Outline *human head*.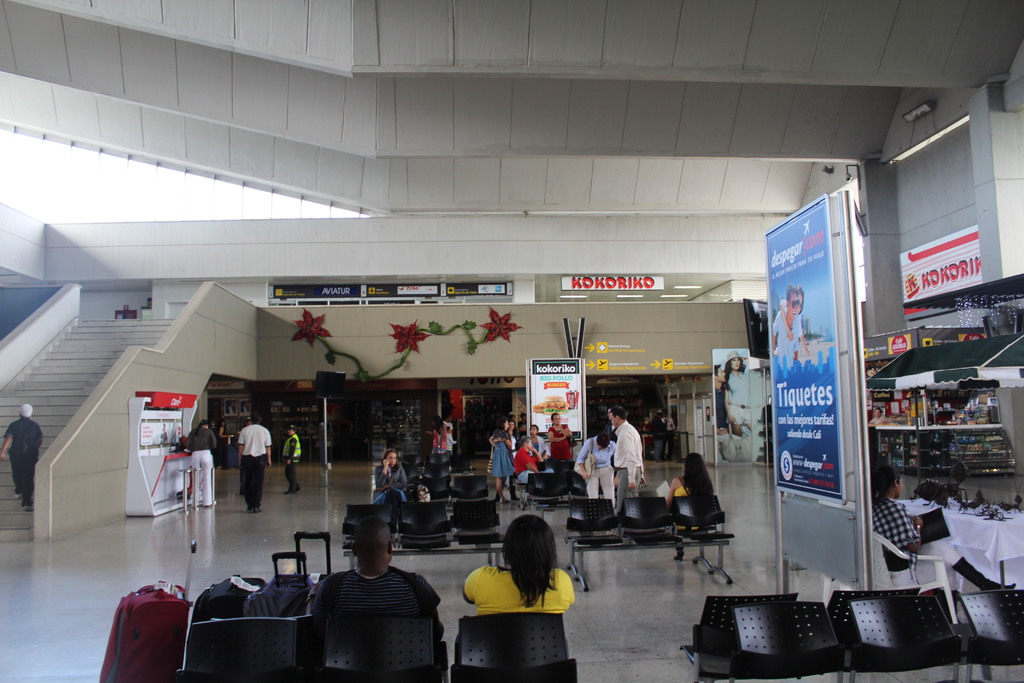
Outline: box=[385, 450, 399, 468].
